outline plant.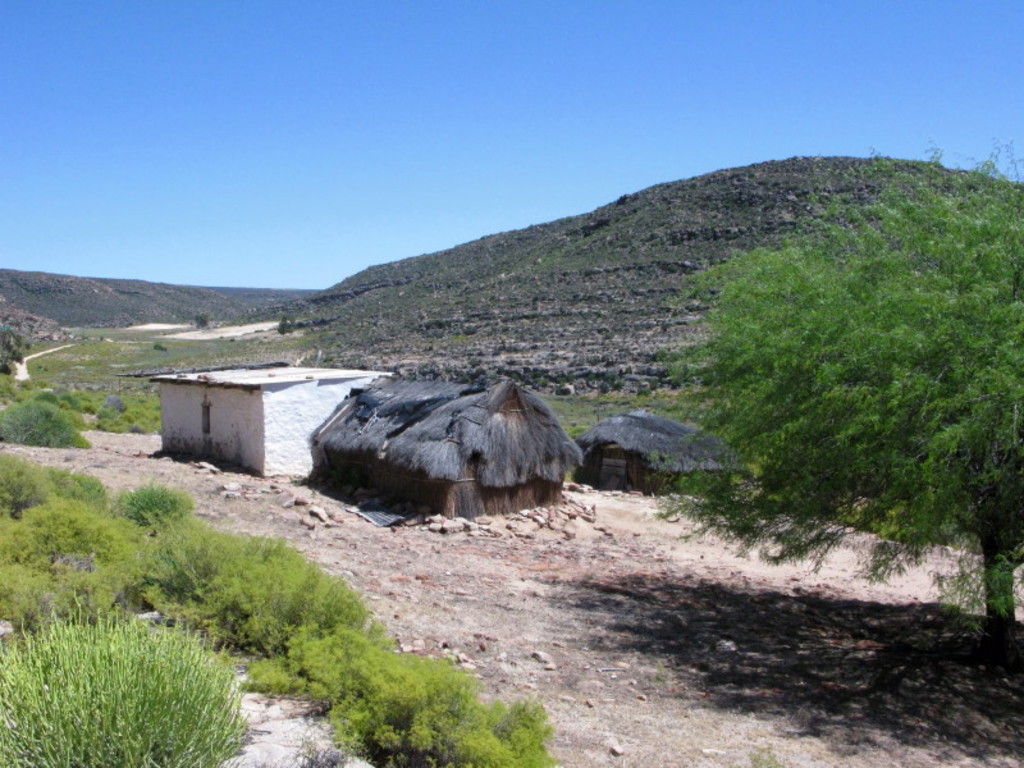
Outline: rect(38, 595, 247, 762).
